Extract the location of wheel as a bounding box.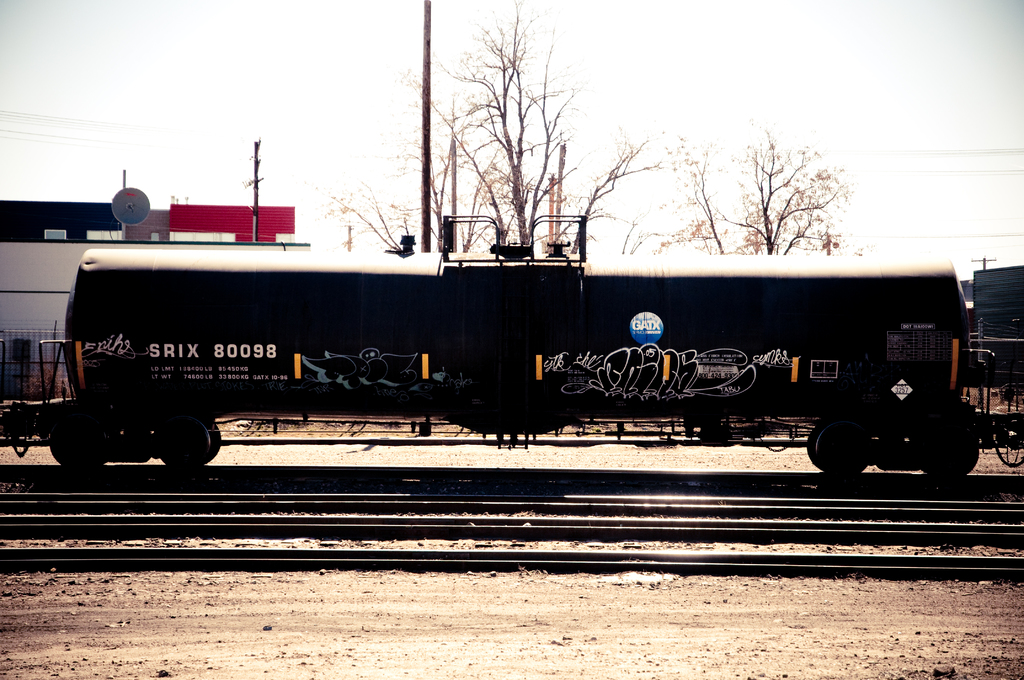
{"left": 922, "top": 426, "right": 977, "bottom": 478}.
